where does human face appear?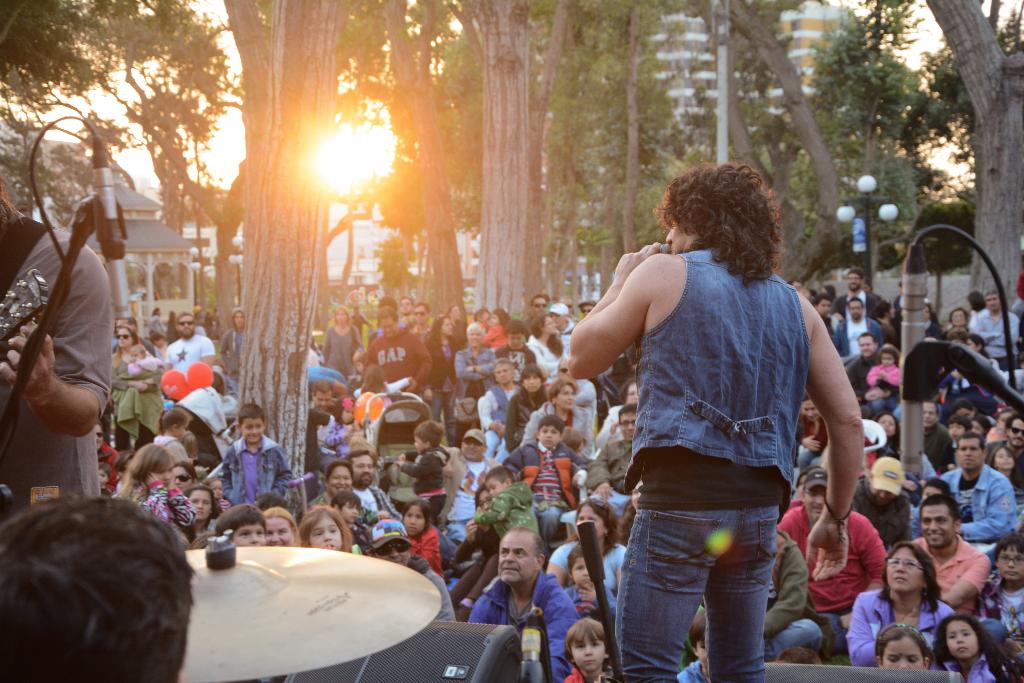
Appears at BBox(847, 299, 862, 323).
